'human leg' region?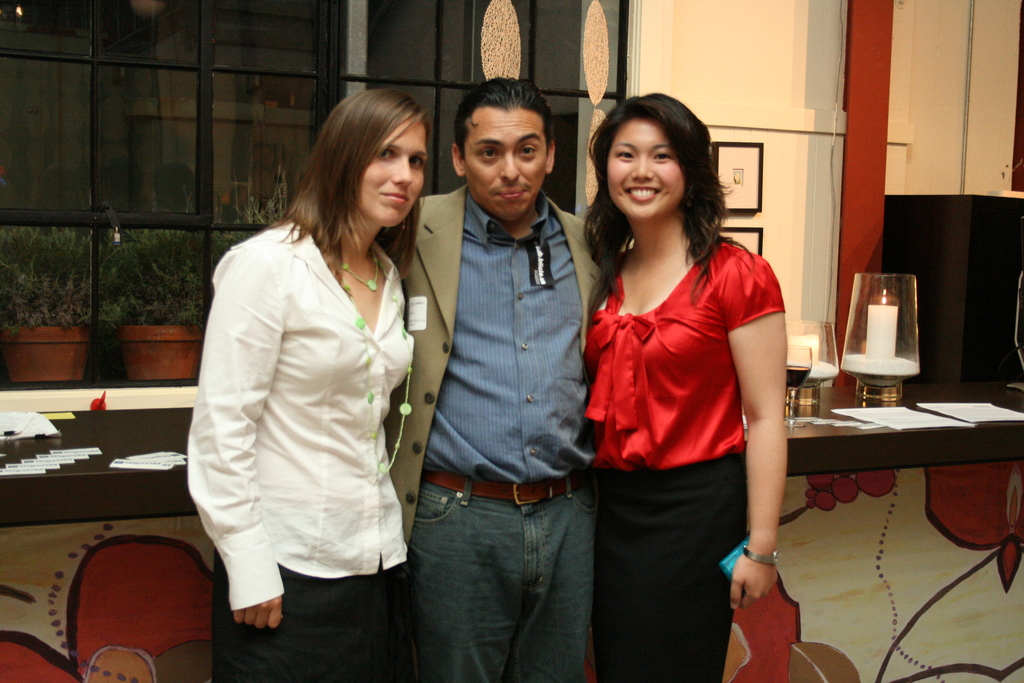
left=397, top=466, right=514, bottom=682
